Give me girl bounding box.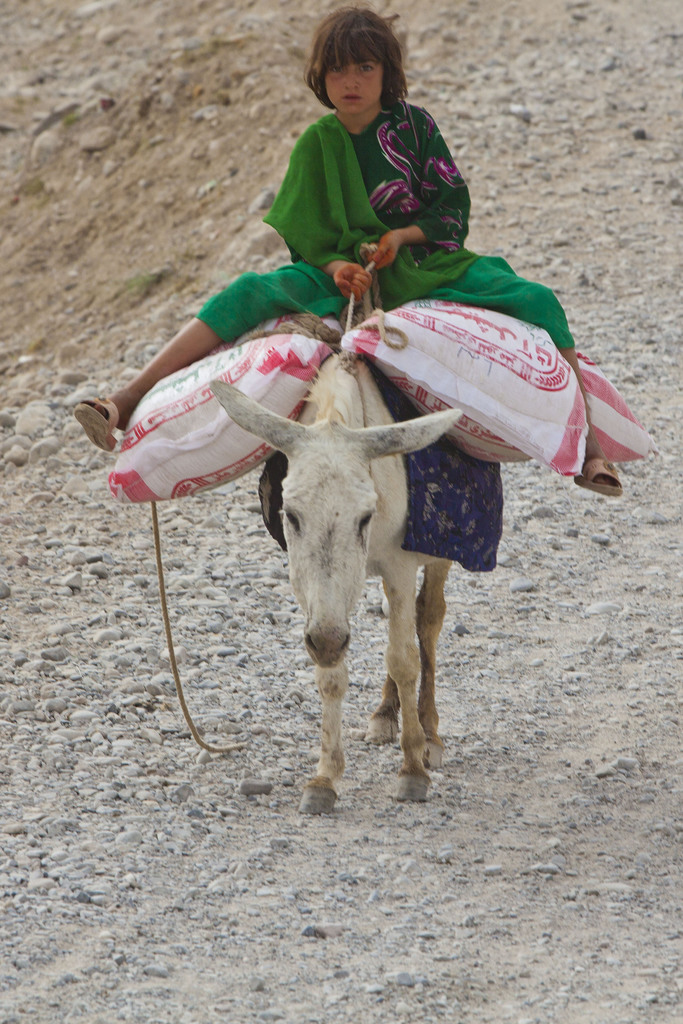
<bbox>70, 10, 620, 492</bbox>.
